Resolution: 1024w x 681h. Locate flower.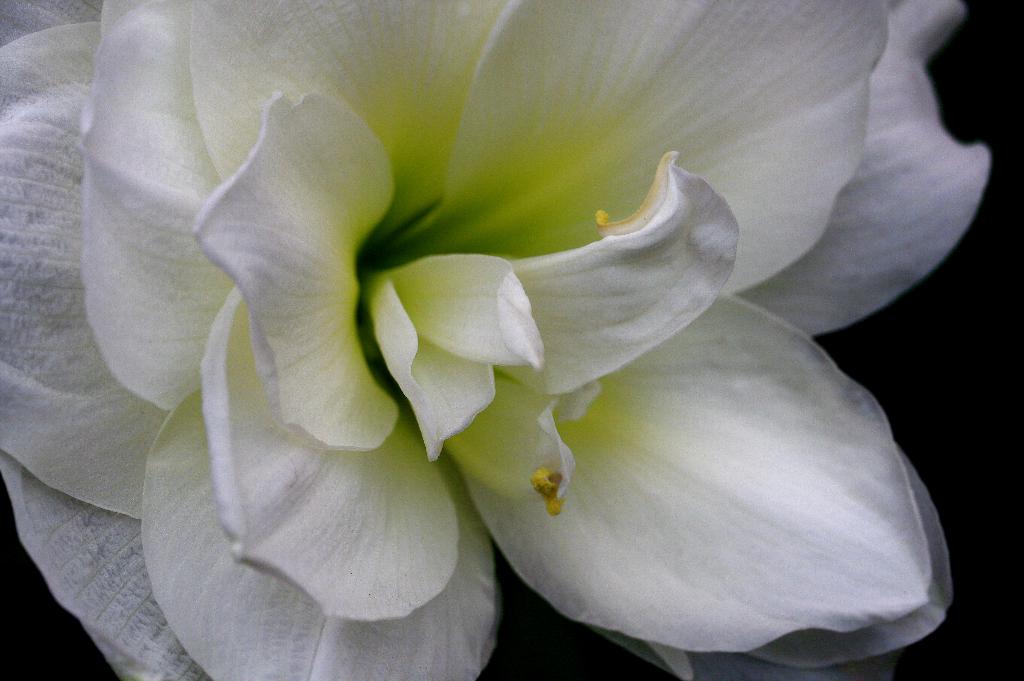
x1=0 y1=0 x2=991 y2=680.
